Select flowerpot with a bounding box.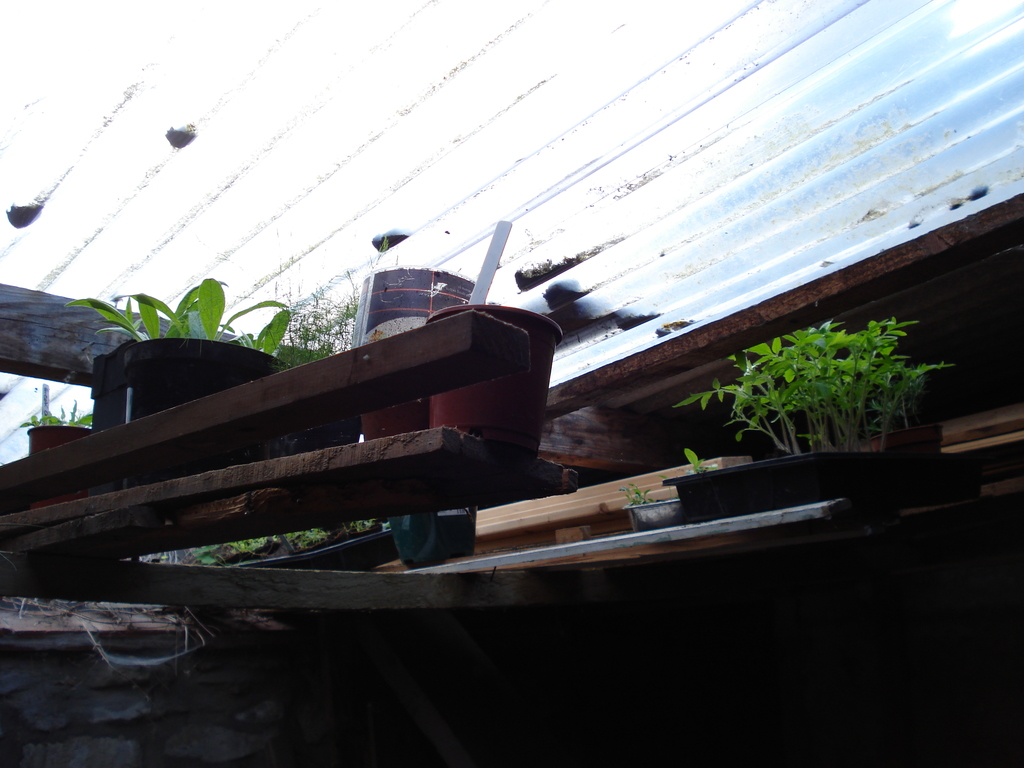
Rect(866, 423, 943, 448).
